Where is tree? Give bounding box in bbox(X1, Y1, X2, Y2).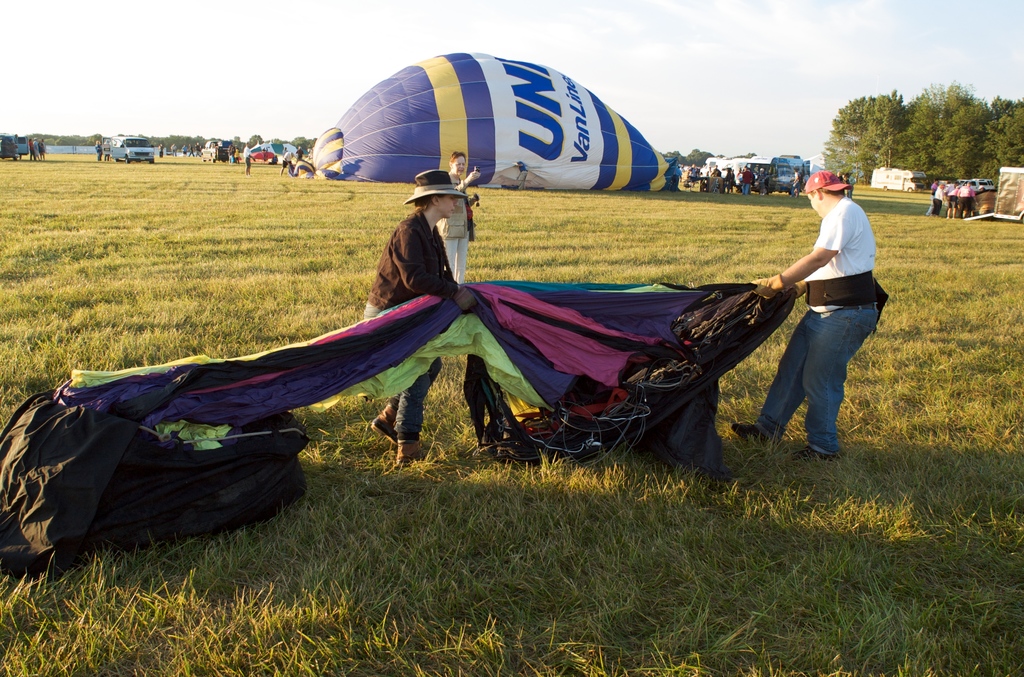
bbox(838, 90, 929, 168).
